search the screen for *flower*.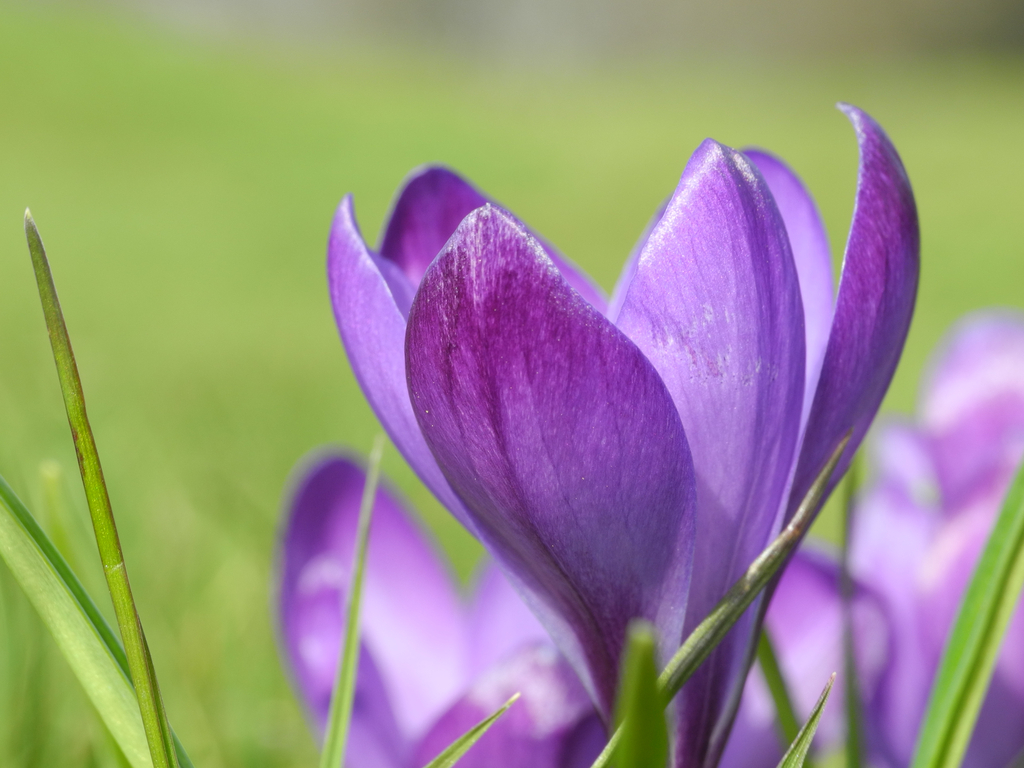
Found at bbox(295, 118, 938, 721).
